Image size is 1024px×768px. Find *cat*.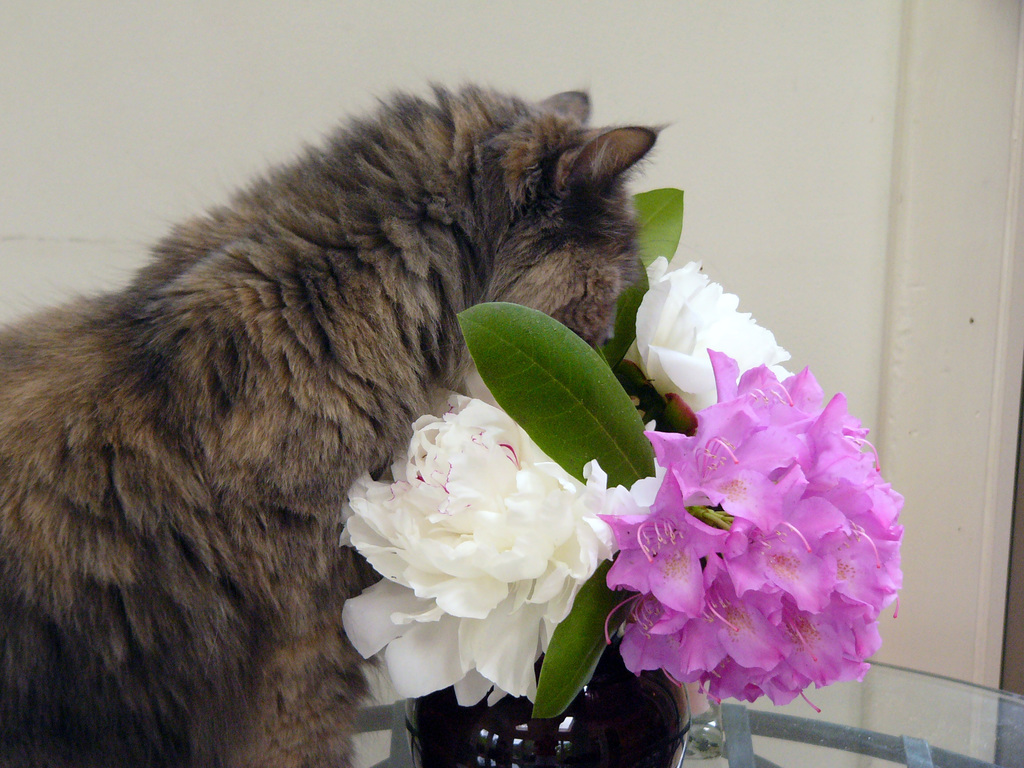
0:84:675:767.
